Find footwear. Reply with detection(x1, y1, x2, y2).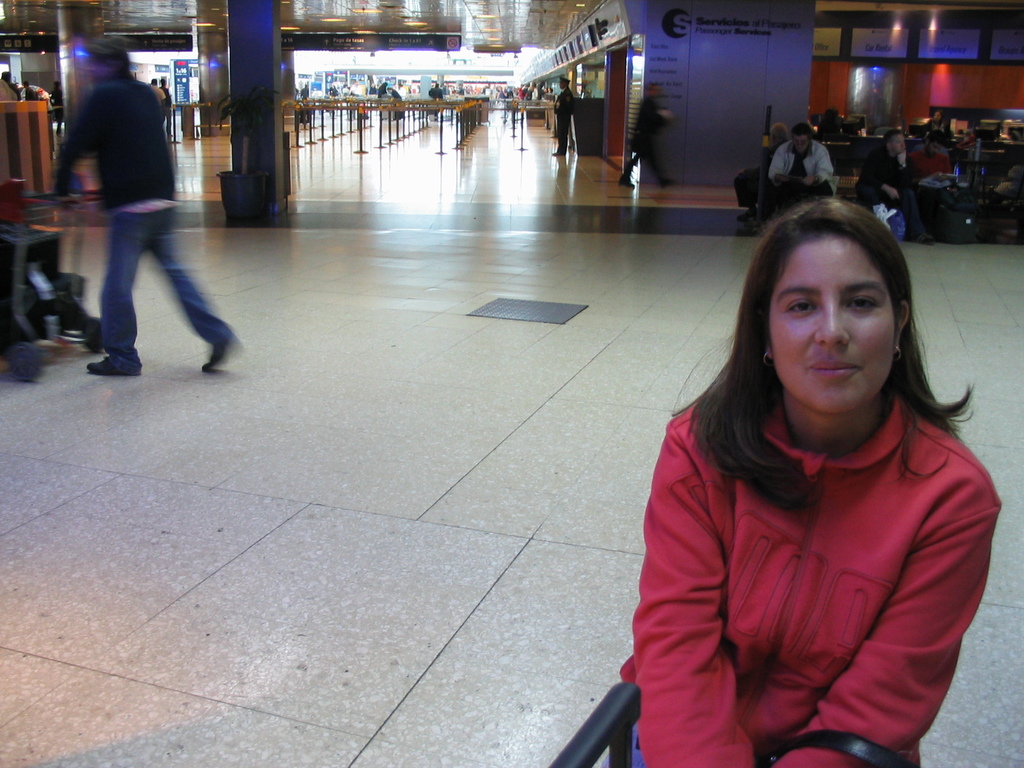
detection(911, 232, 935, 246).
